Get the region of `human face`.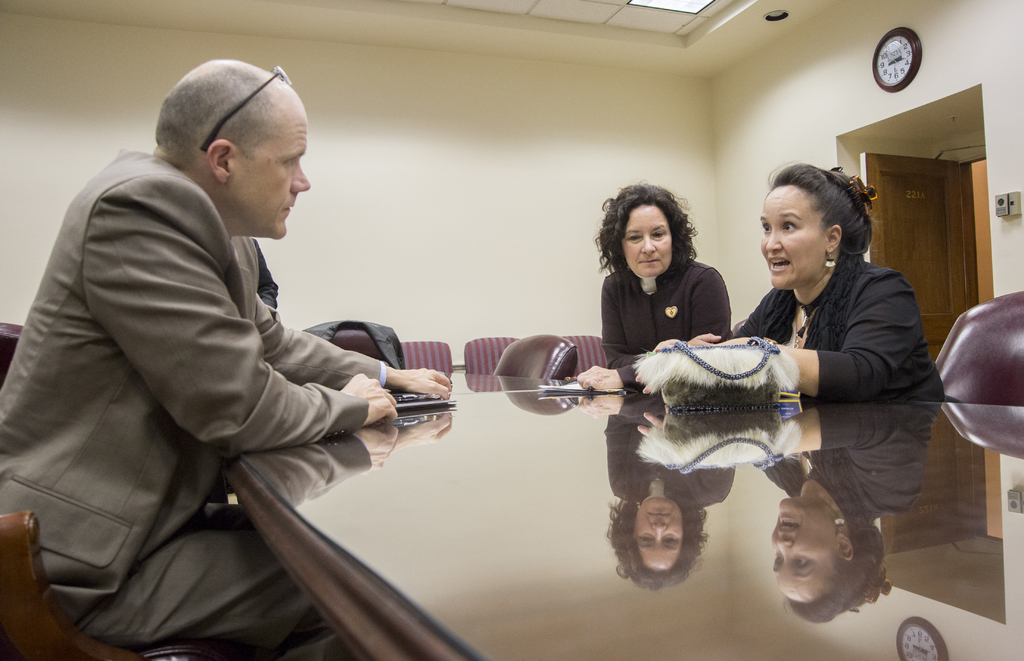
{"left": 230, "top": 97, "right": 311, "bottom": 244}.
